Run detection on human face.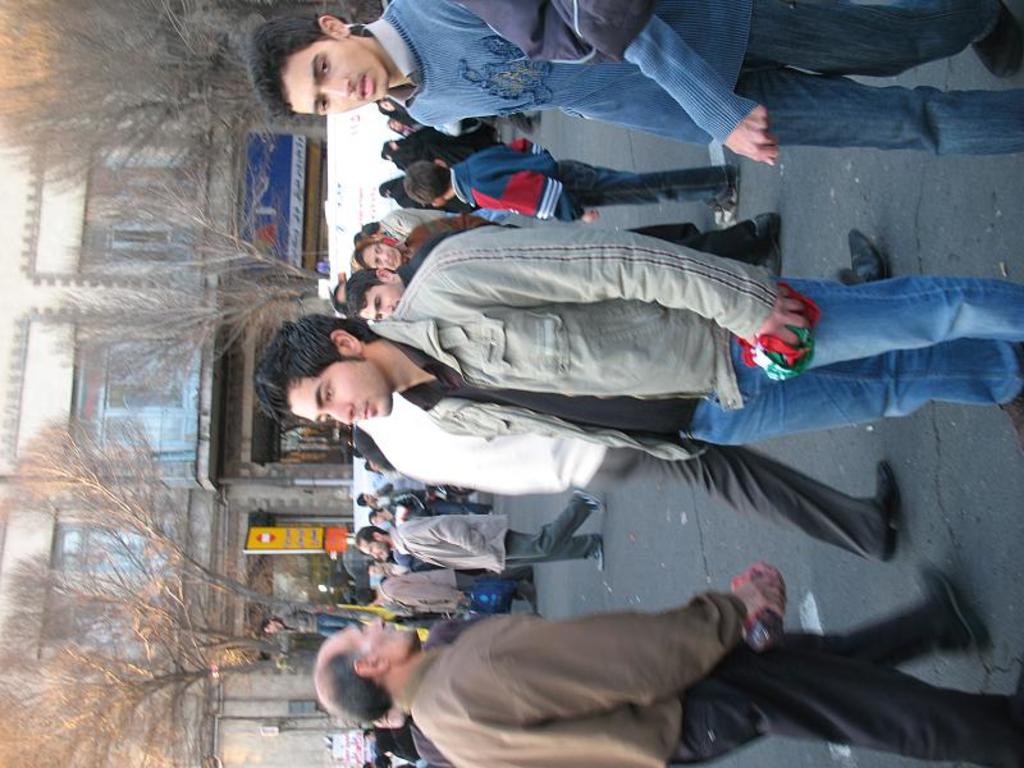
Result: [x1=361, y1=246, x2=399, y2=269].
